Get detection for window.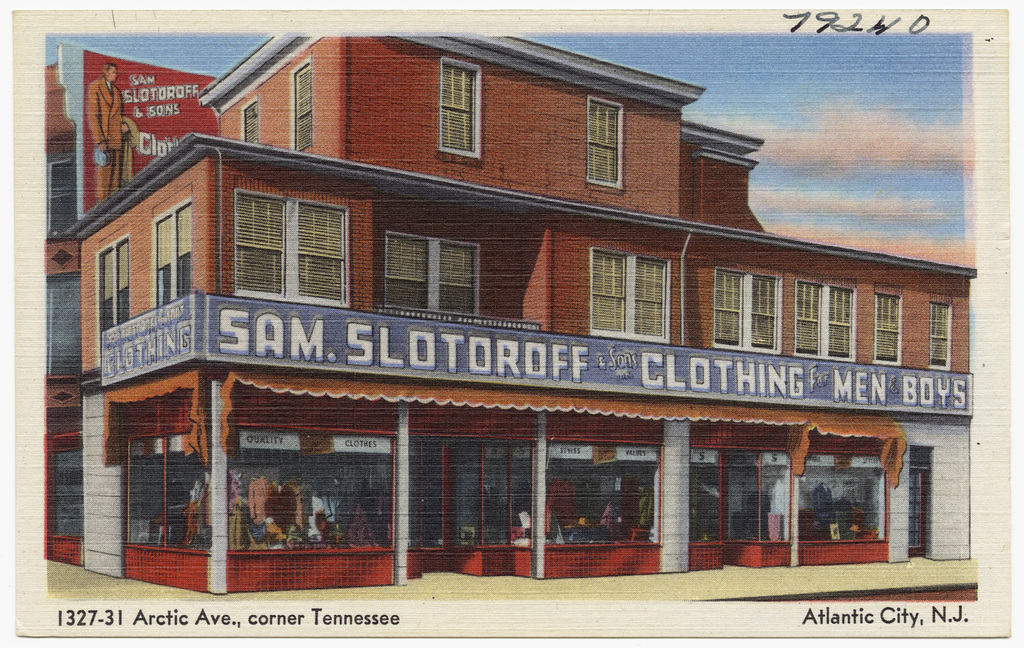
Detection: Rect(290, 59, 317, 154).
